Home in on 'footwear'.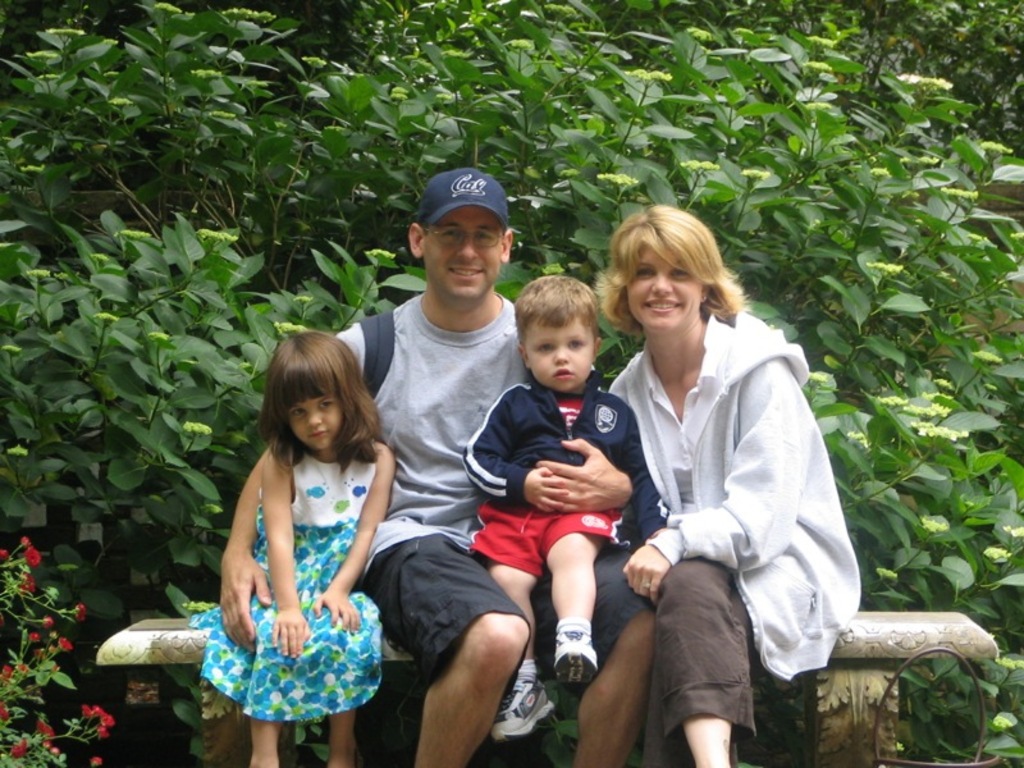
Homed in at box=[550, 622, 599, 691].
